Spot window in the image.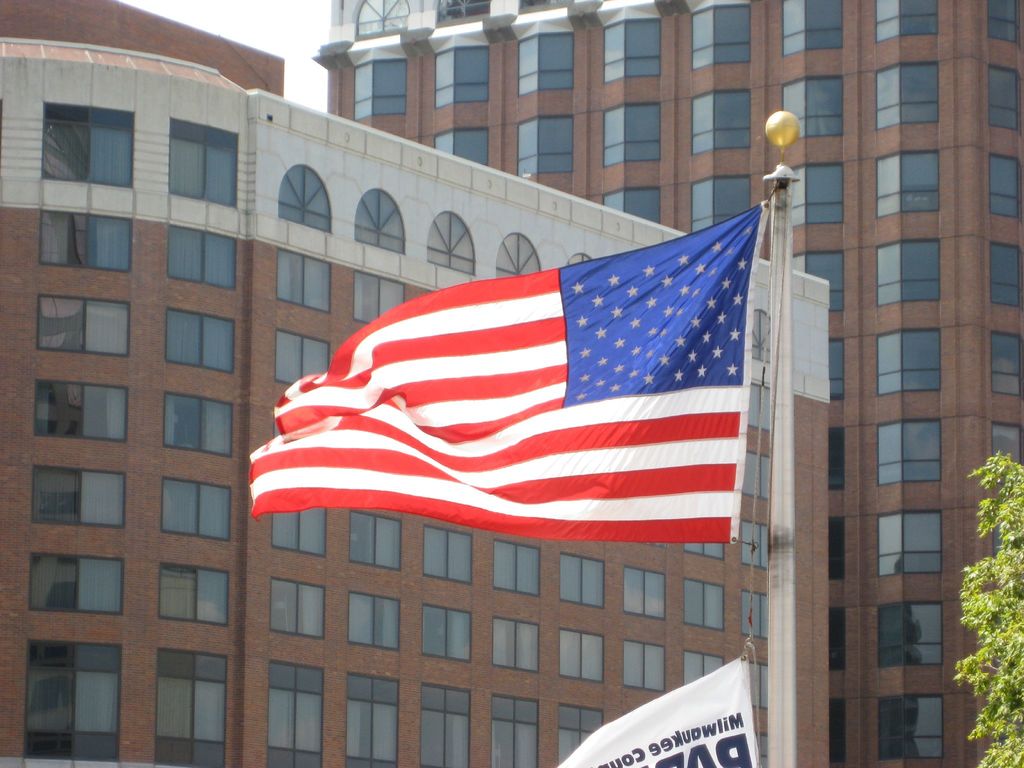
window found at 827, 516, 845, 580.
